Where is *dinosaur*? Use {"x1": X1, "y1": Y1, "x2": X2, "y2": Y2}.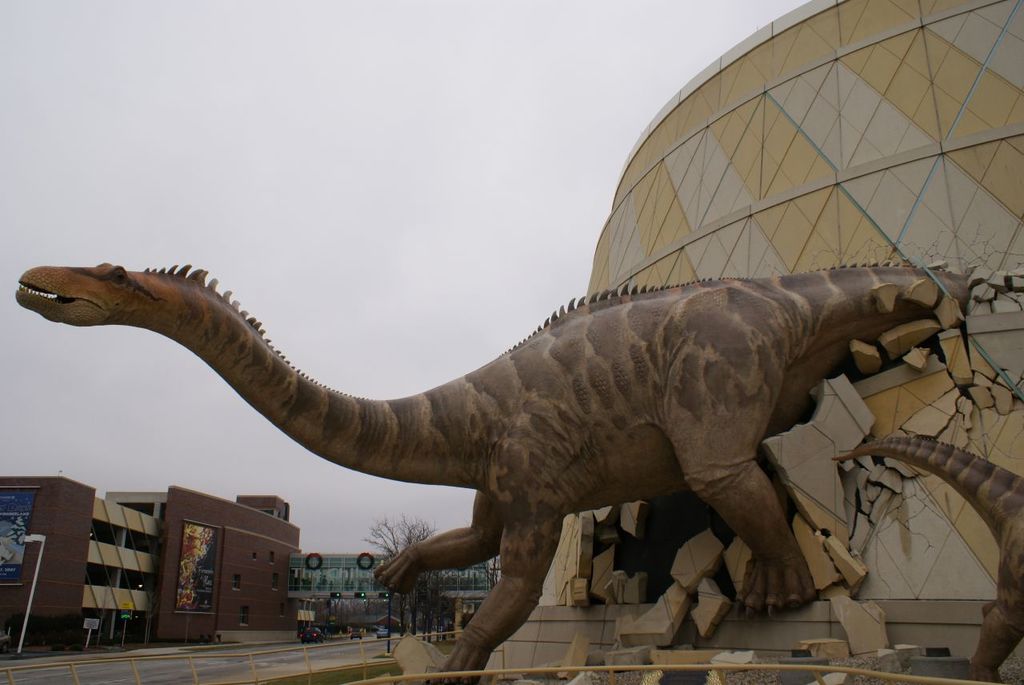
{"x1": 834, "y1": 442, "x2": 1023, "y2": 683}.
